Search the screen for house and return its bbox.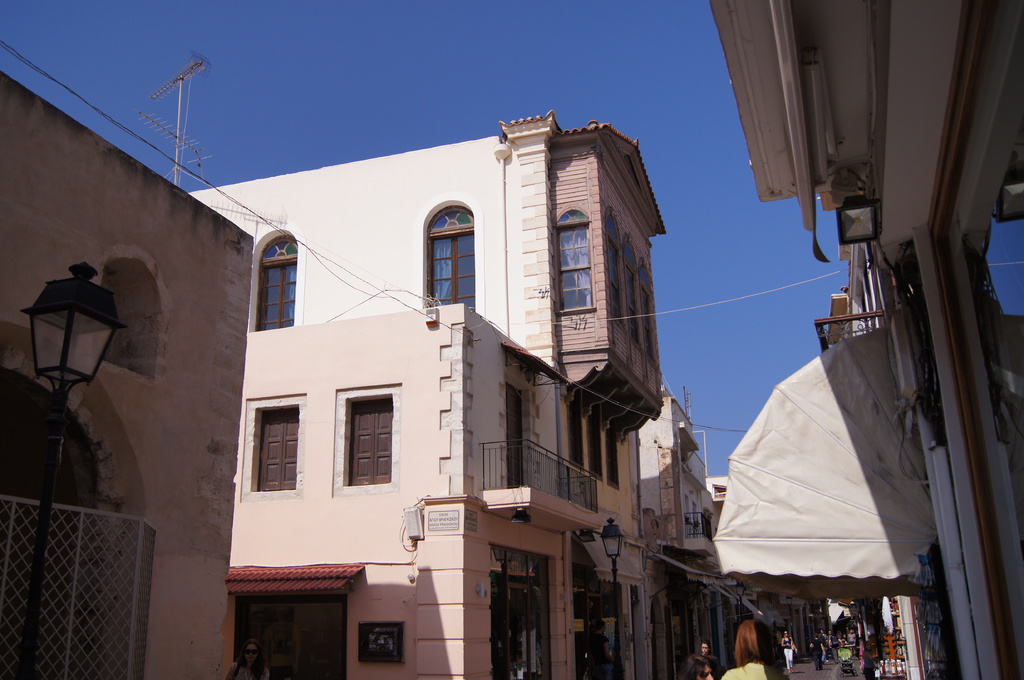
Found: {"left": 230, "top": 302, "right": 602, "bottom": 679}.
